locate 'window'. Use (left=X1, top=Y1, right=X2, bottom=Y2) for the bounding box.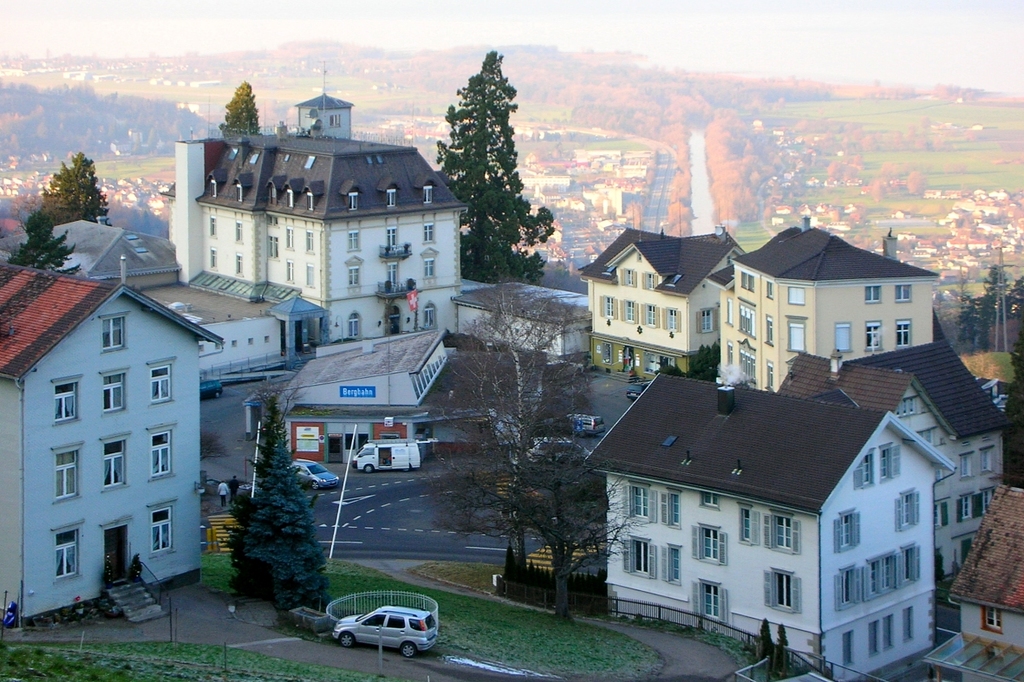
(left=699, top=585, right=724, bottom=620).
